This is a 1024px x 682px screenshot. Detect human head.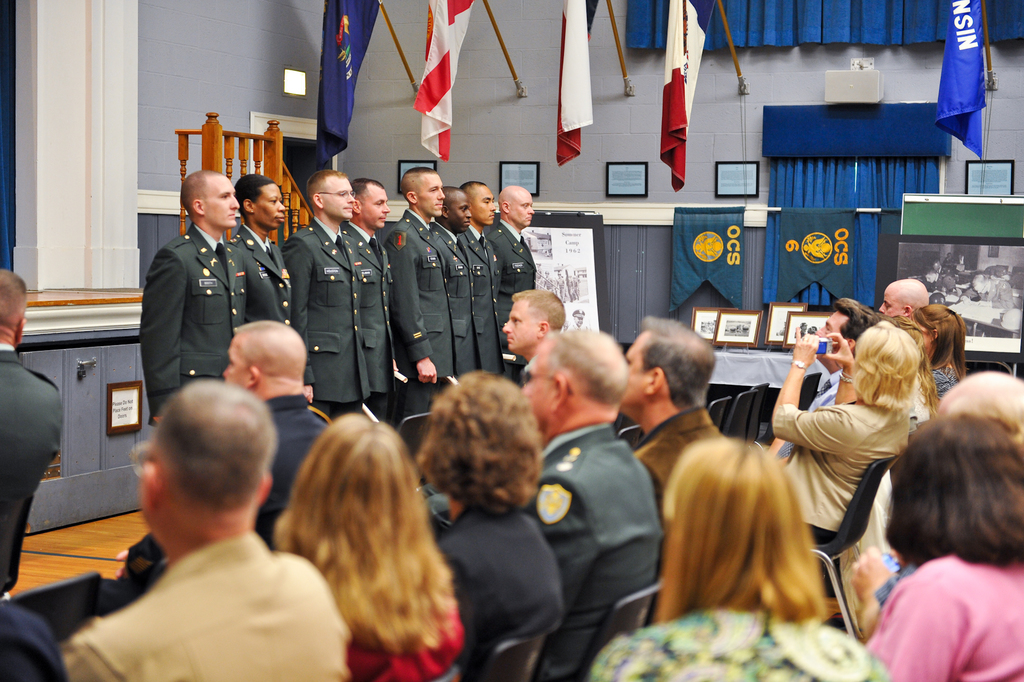
select_region(291, 412, 410, 565).
